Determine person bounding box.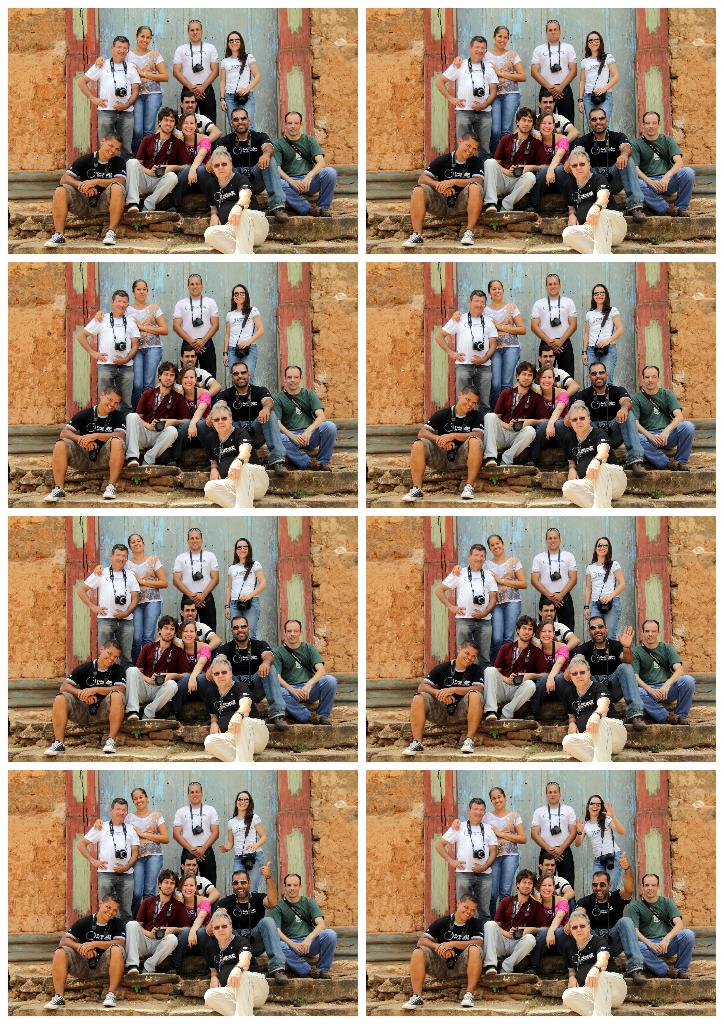
Determined: bbox(172, 525, 225, 637).
